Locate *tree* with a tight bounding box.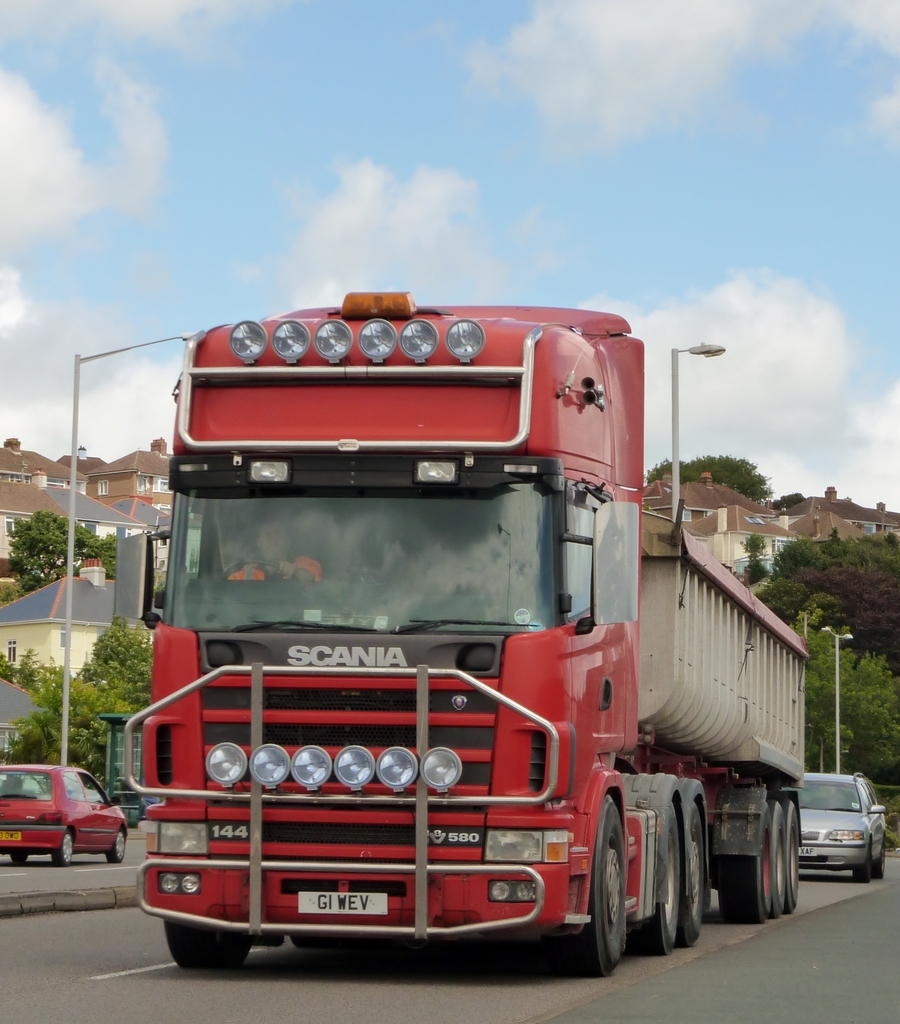
<region>786, 601, 899, 788</region>.
